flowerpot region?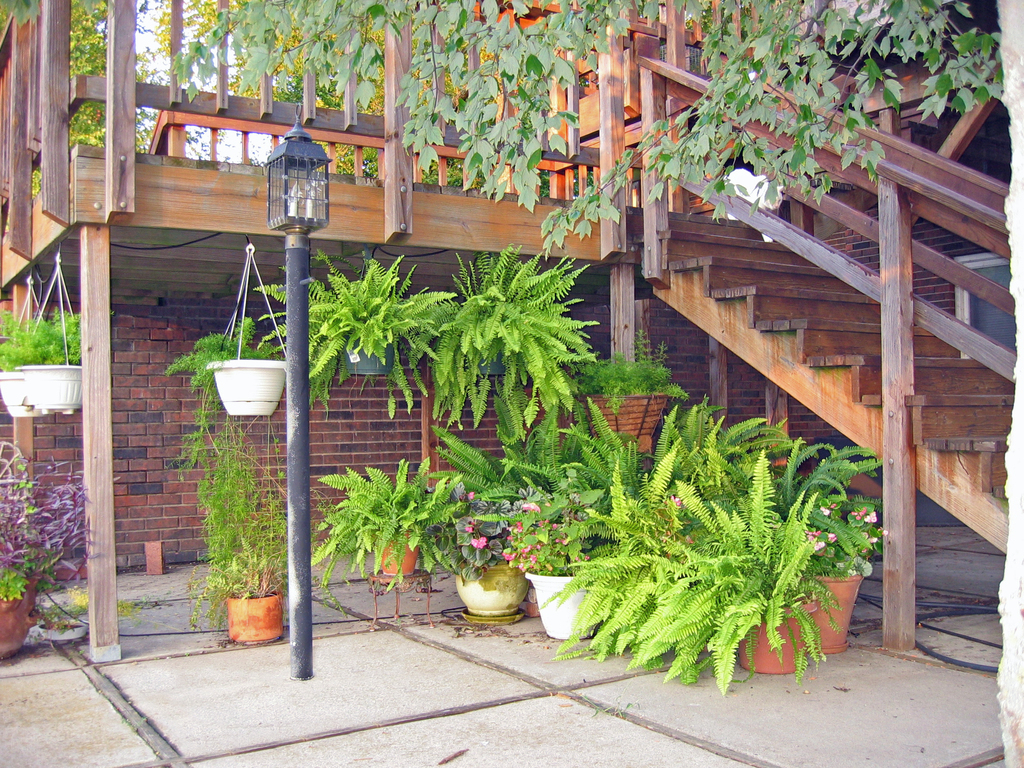
[left=0, top=574, right=44, bottom=659]
